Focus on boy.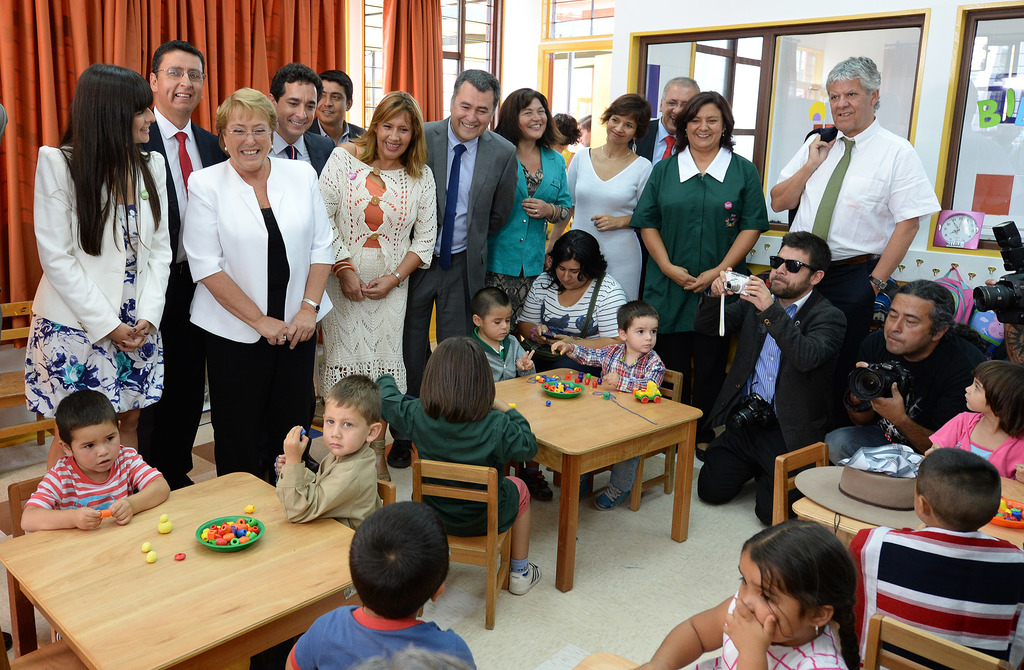
Focused at (x1=545, y1=300, x2=666, y2=514).
